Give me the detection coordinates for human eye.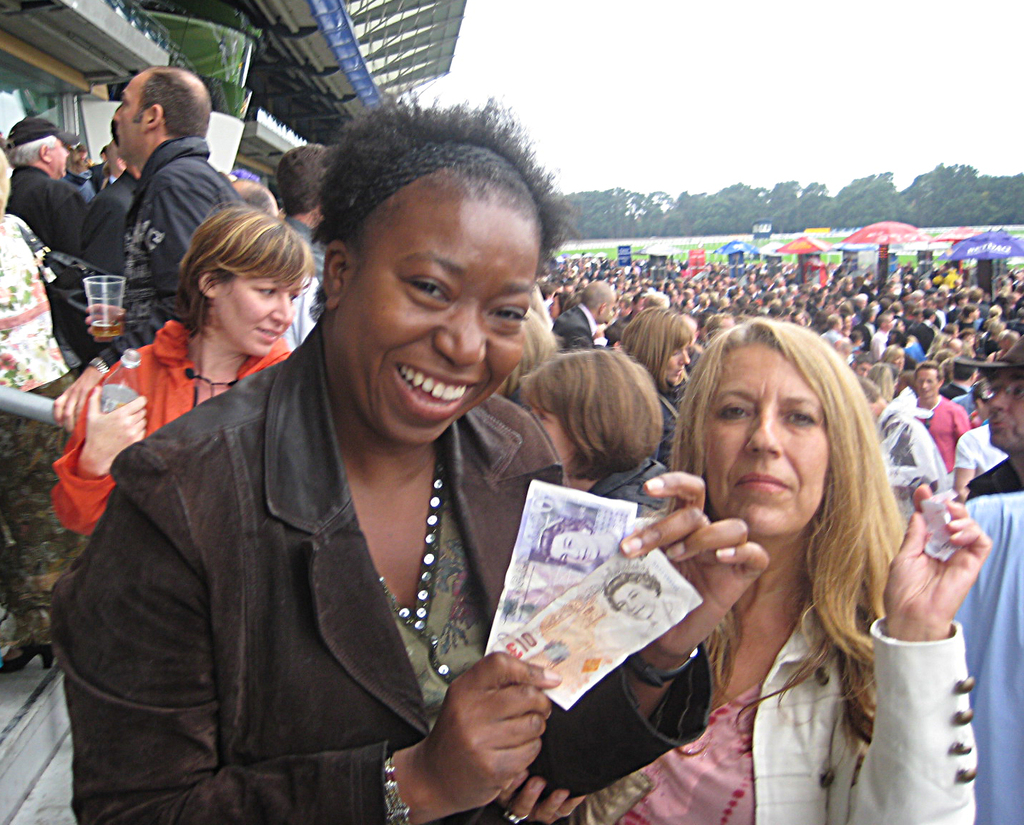
crop(717, 400, 754, 423).
